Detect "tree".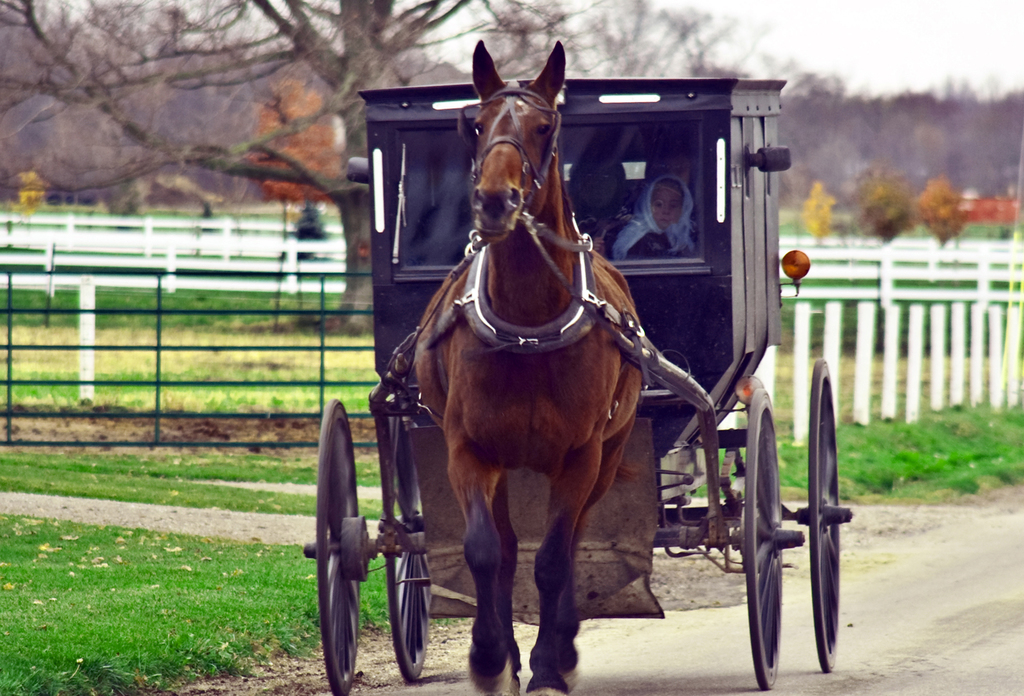
Detected at <box>0,0,1023,335</box>.
